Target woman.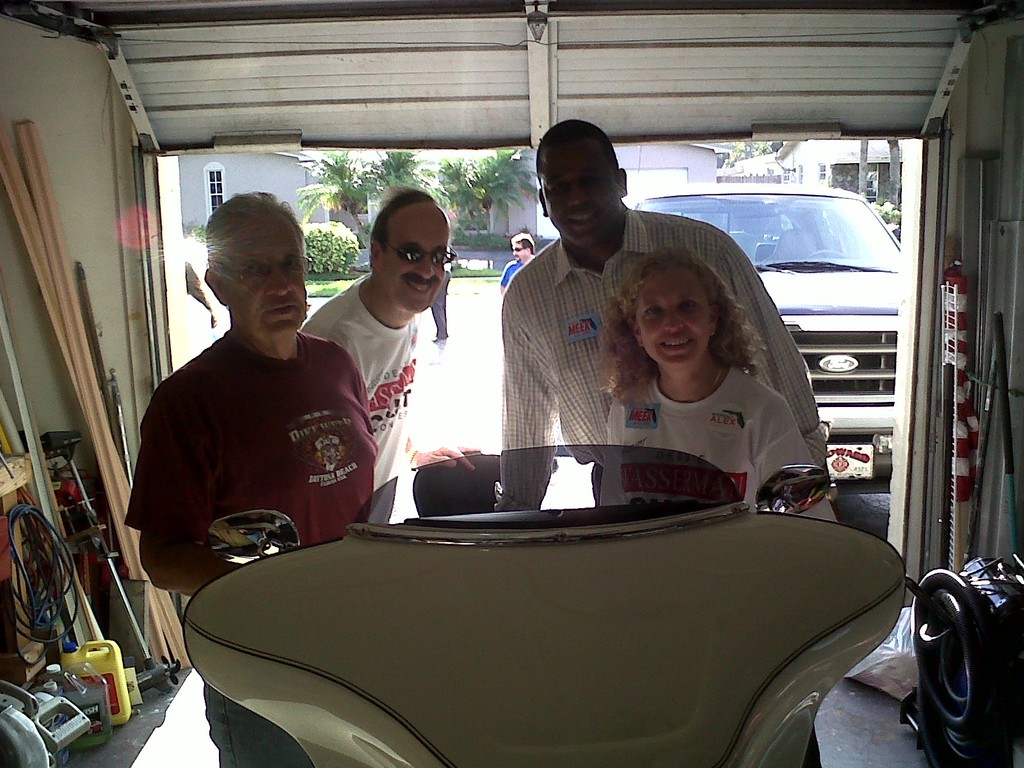
Target region: <region>605, 245, 833, 523</region>.
